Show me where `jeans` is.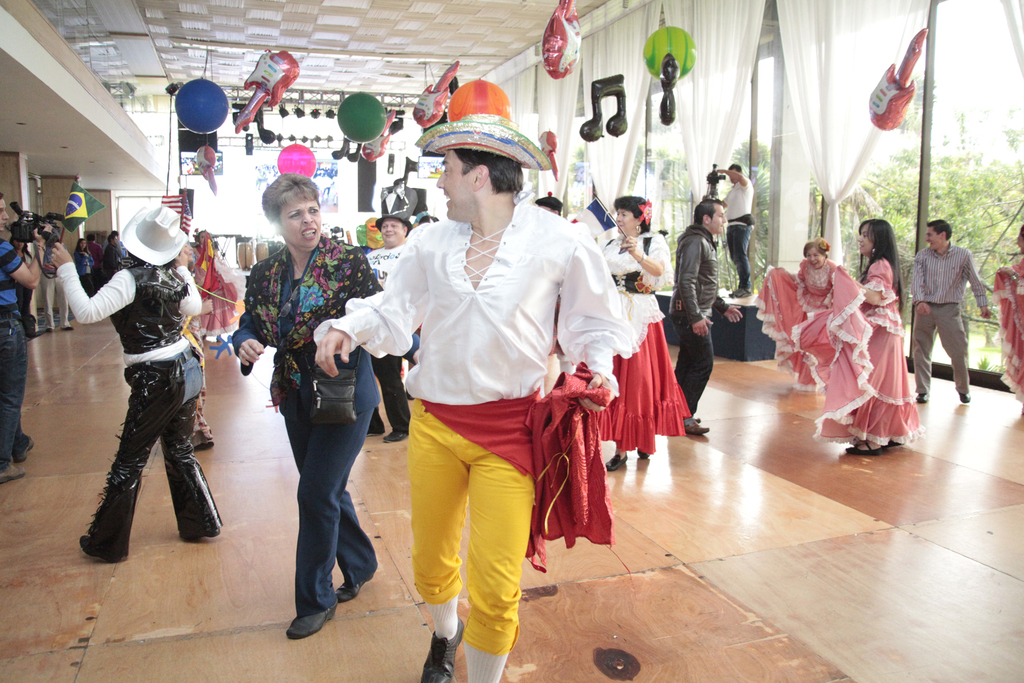
`jeans` is at <box>278,400,369,639</box>.
